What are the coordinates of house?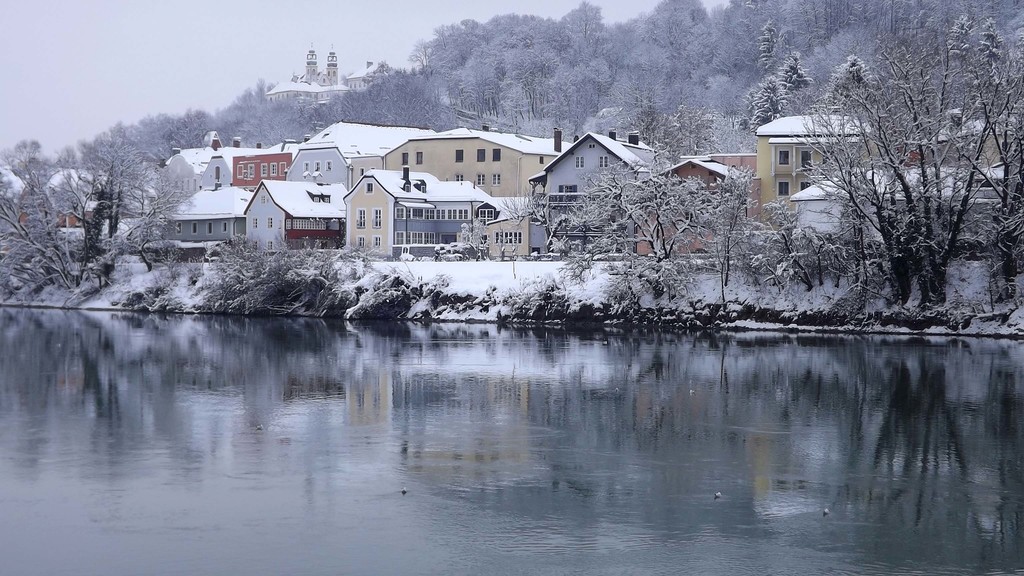
region(126, 135, 209, 236).
